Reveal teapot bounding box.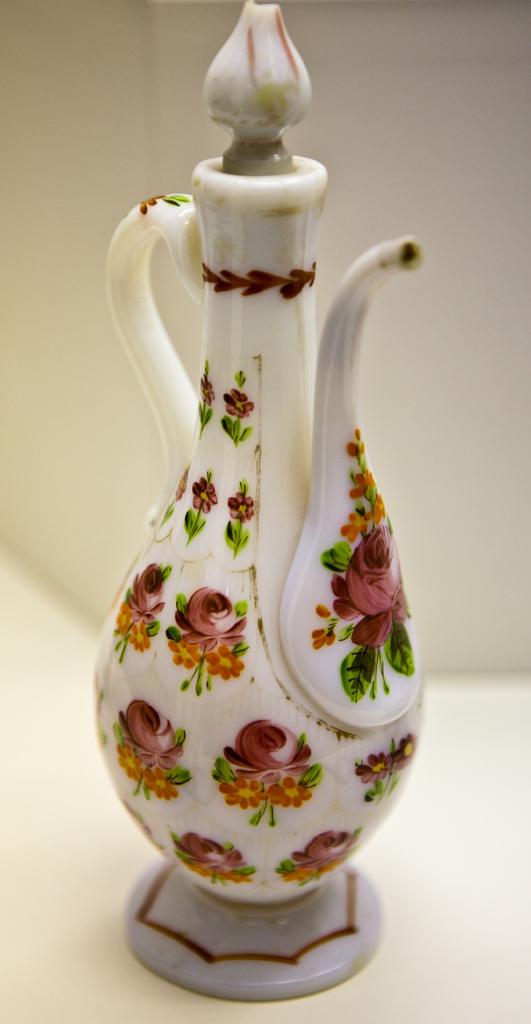
Revealed: [91,0,426,1000].
